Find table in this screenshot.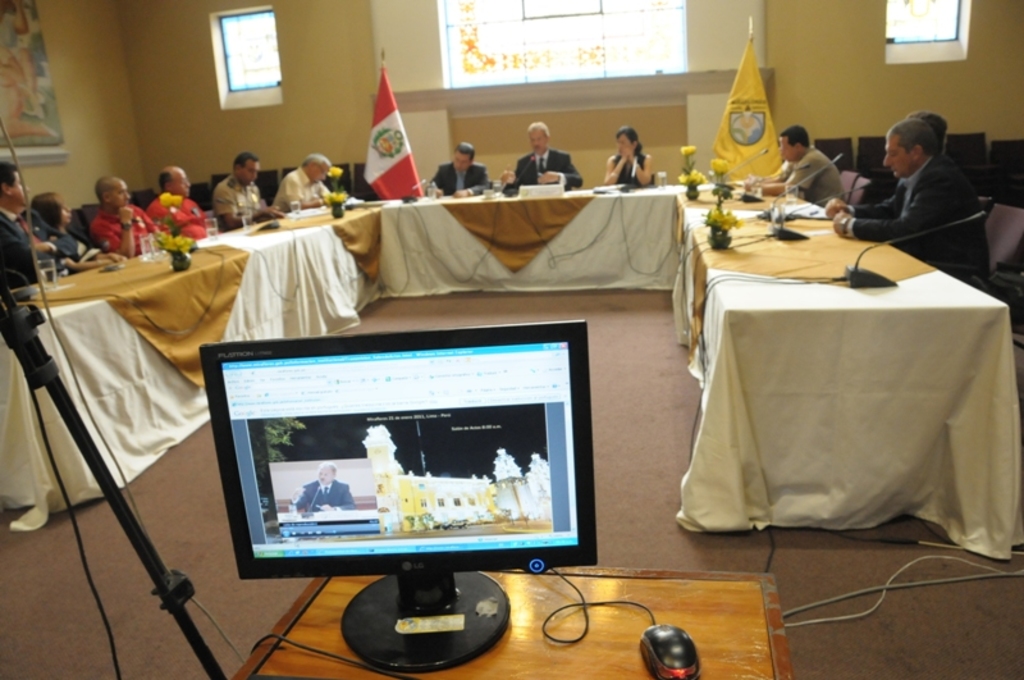
The bounding box for table is {"left": 228, "top": 565, "right": 791, "bottom": 679}.
